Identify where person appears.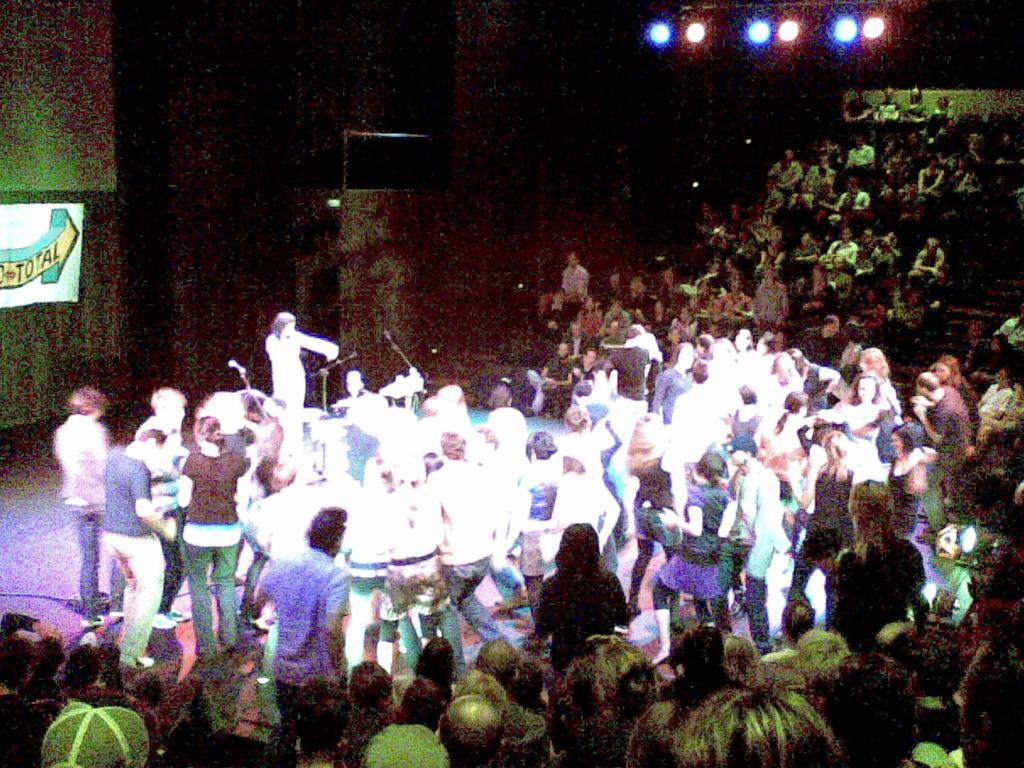
Appears at bbox(536, 523, 641, 674).
